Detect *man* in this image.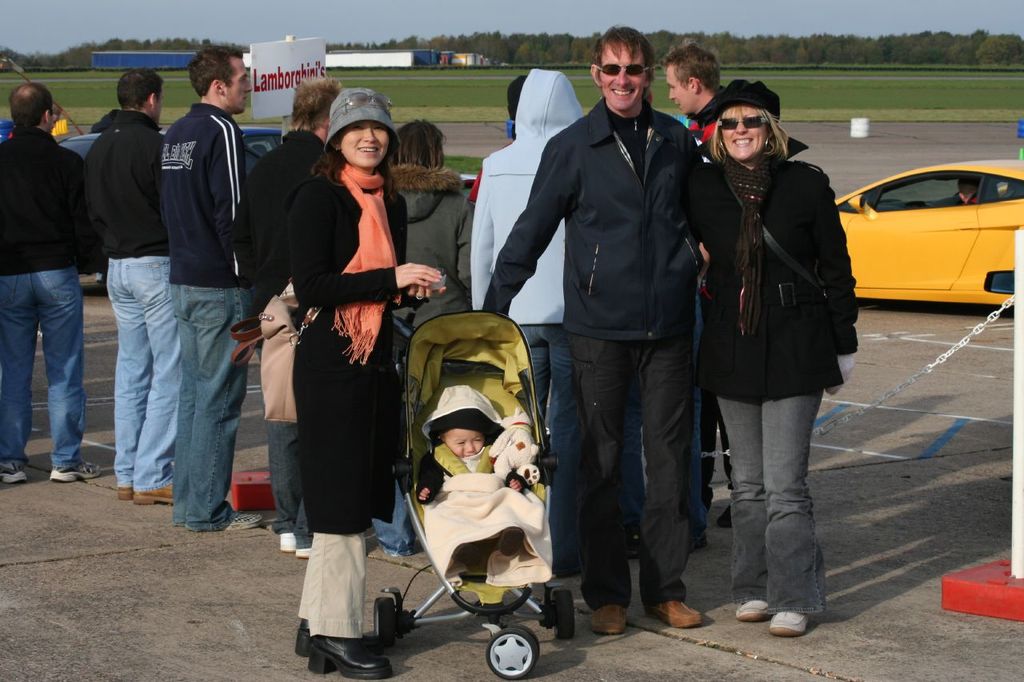
Detection: {"left": 1, "top": 78, "right": 96, "bottom": 483}.
